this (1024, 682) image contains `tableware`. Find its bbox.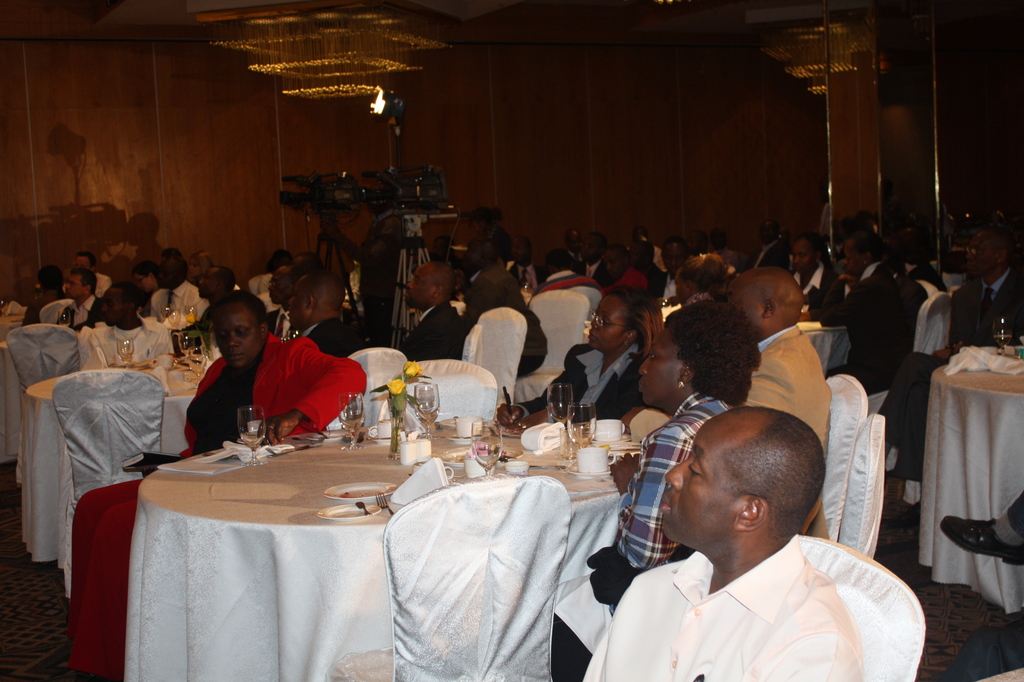
locate(117, 336, 135, 368).
